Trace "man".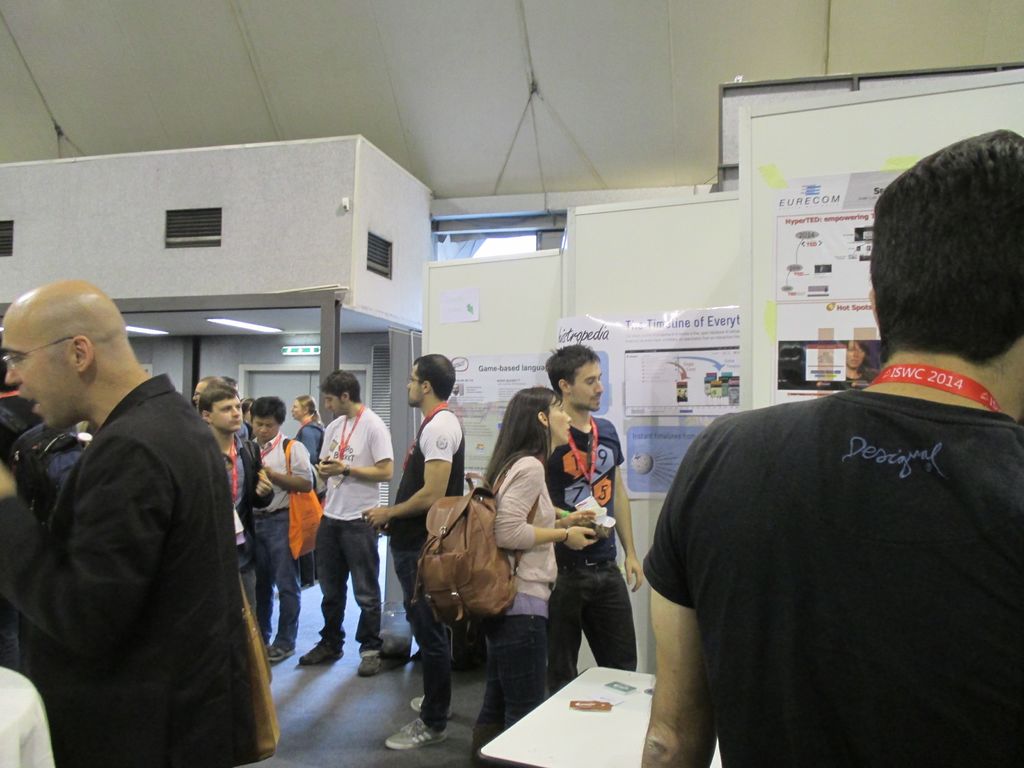
Traced to (x1=6, y1=266, x2=277, y2=752).
